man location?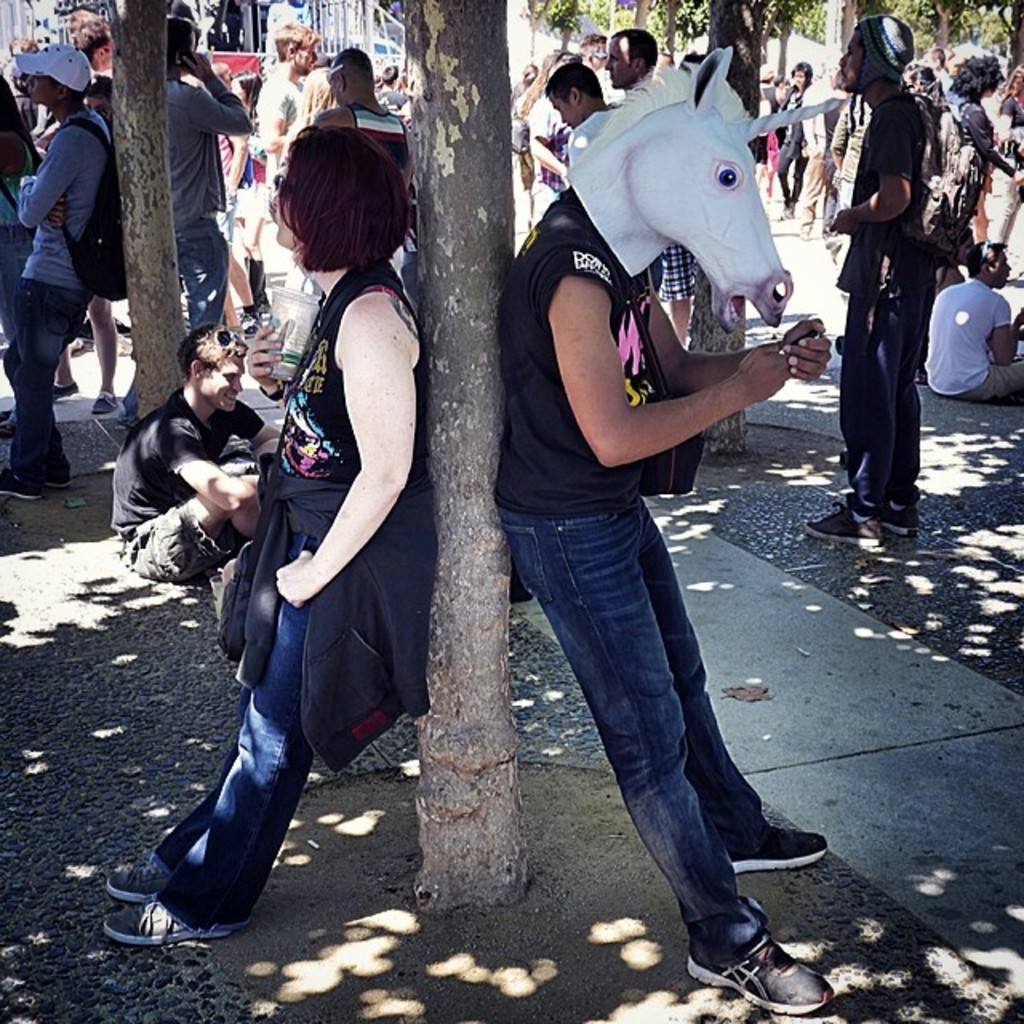
<bbox>925, 238, 1022, 400</bbox>
